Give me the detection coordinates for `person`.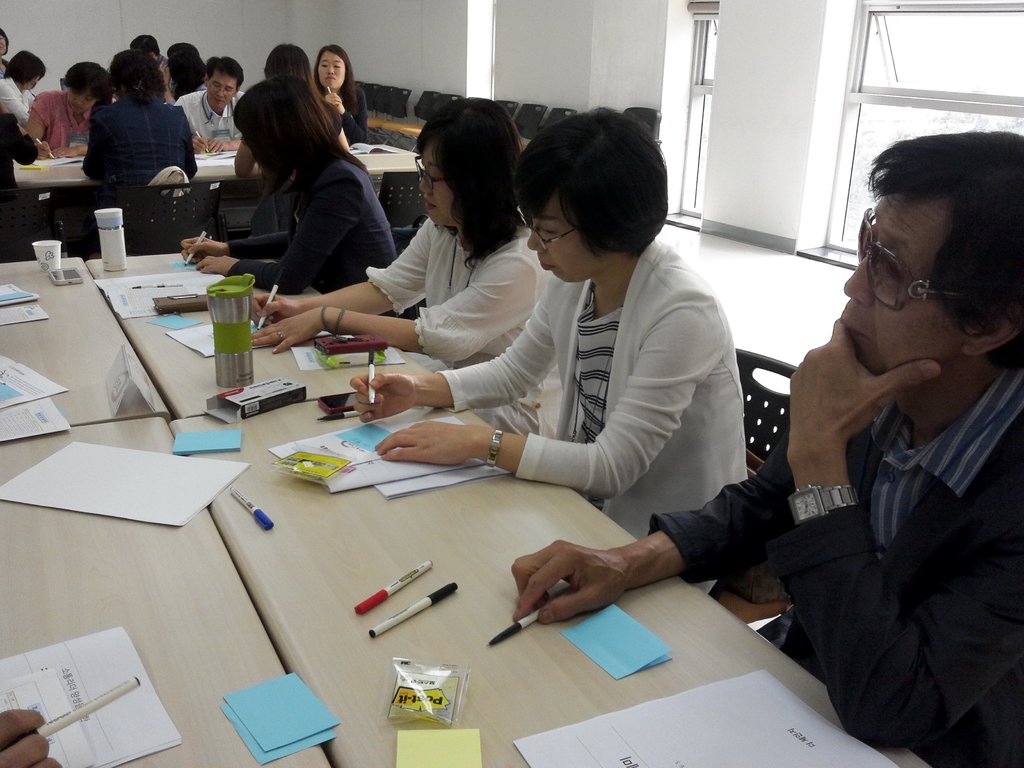
crop(128, 26, 169, 88).
